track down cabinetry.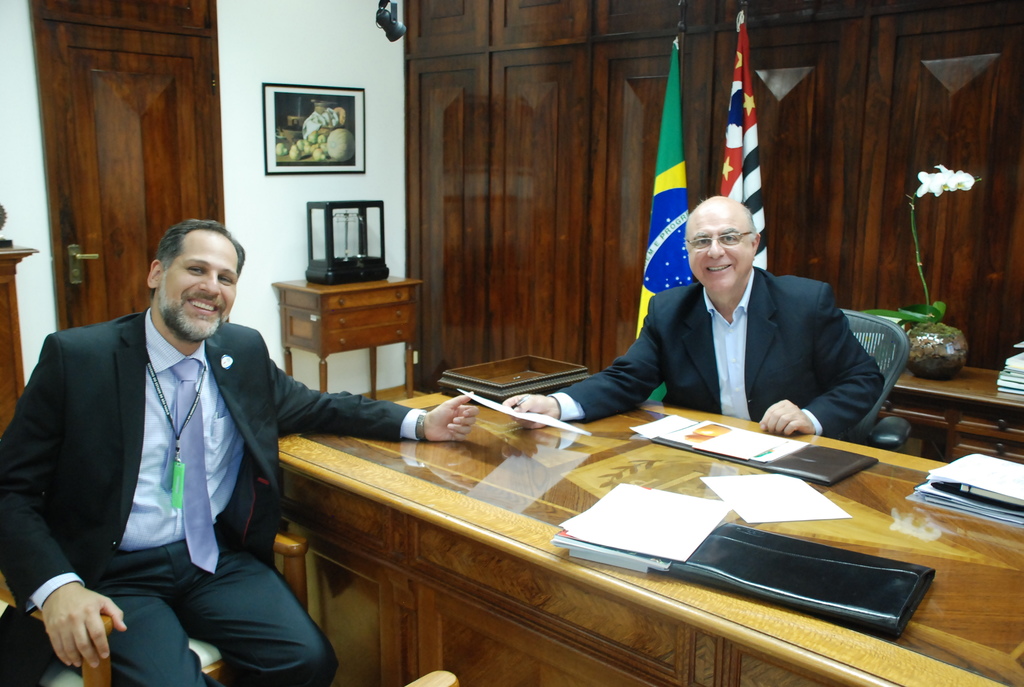
Tracked to (left=409, top=45, right=492, bottom=390).
